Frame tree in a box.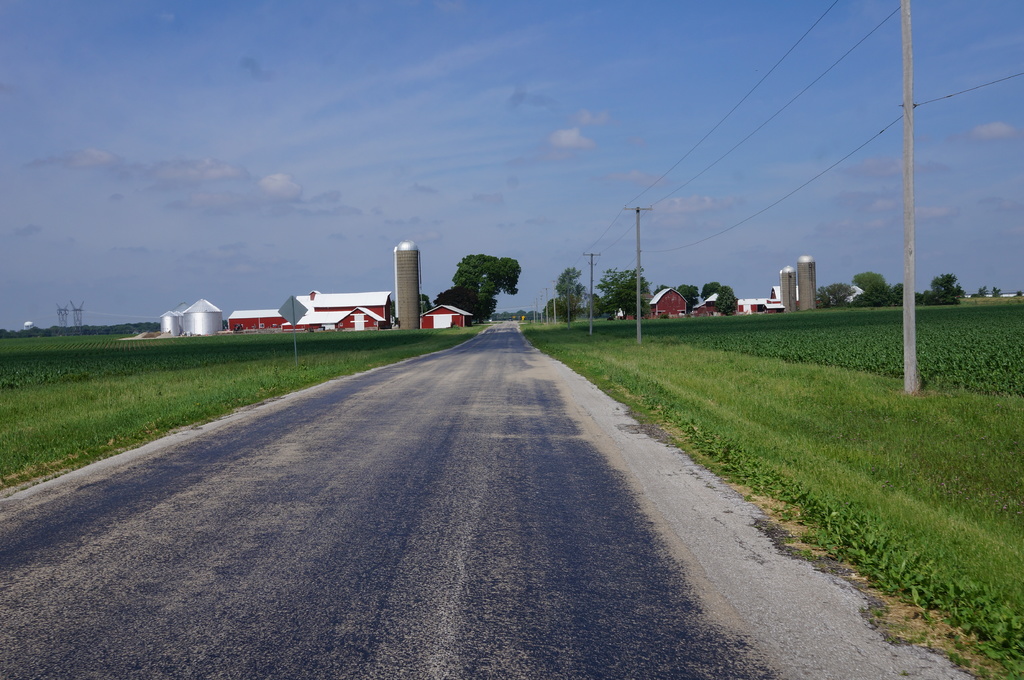
597/263/653/322.
